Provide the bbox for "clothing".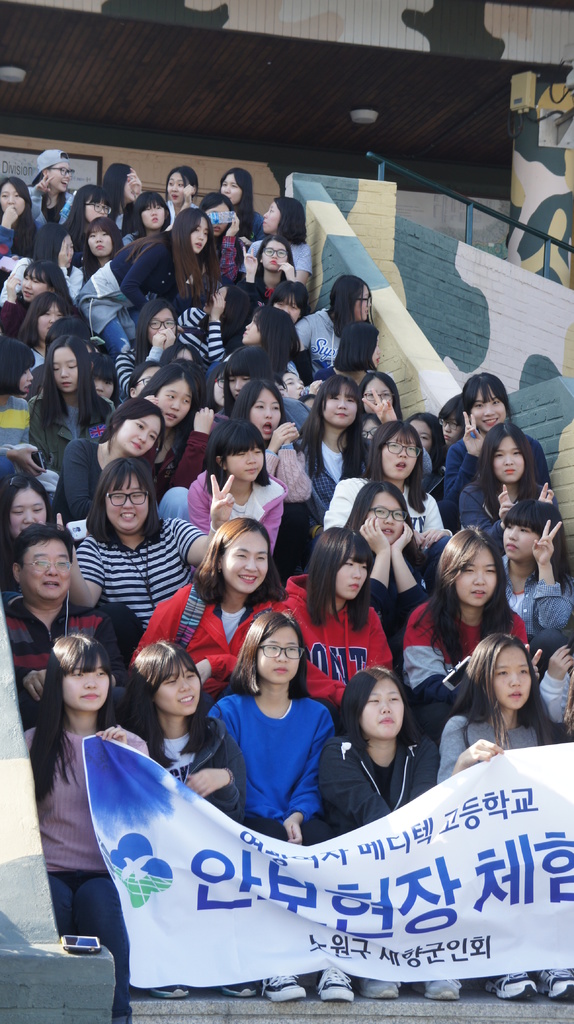
rect(0, 591, 108, 696).
